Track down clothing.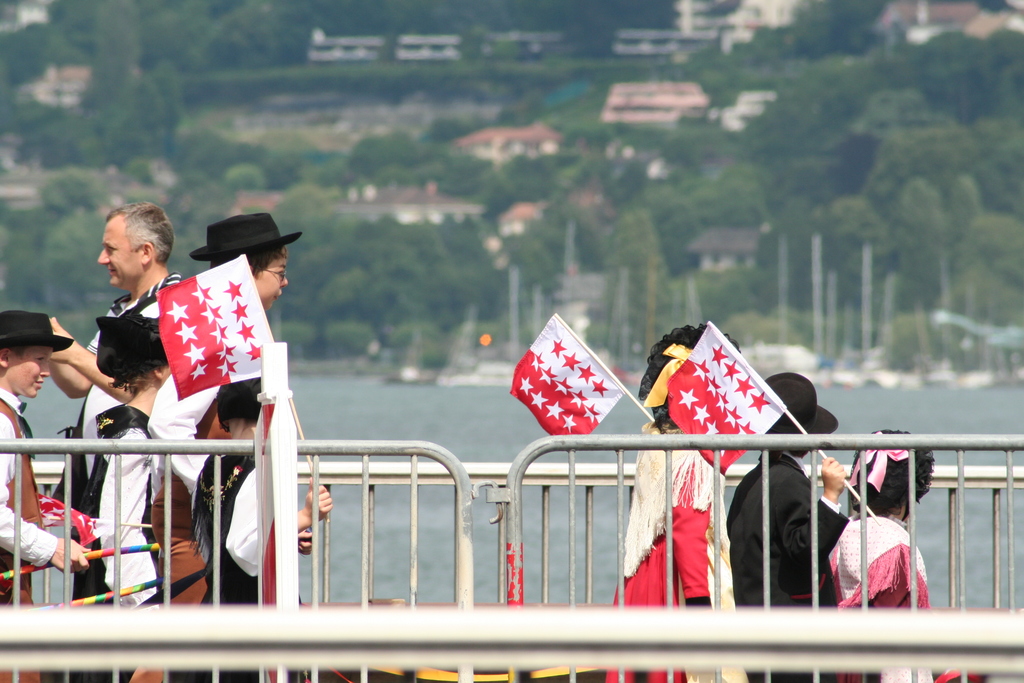
Tracked to select_region(69, 273, 187, 682).
